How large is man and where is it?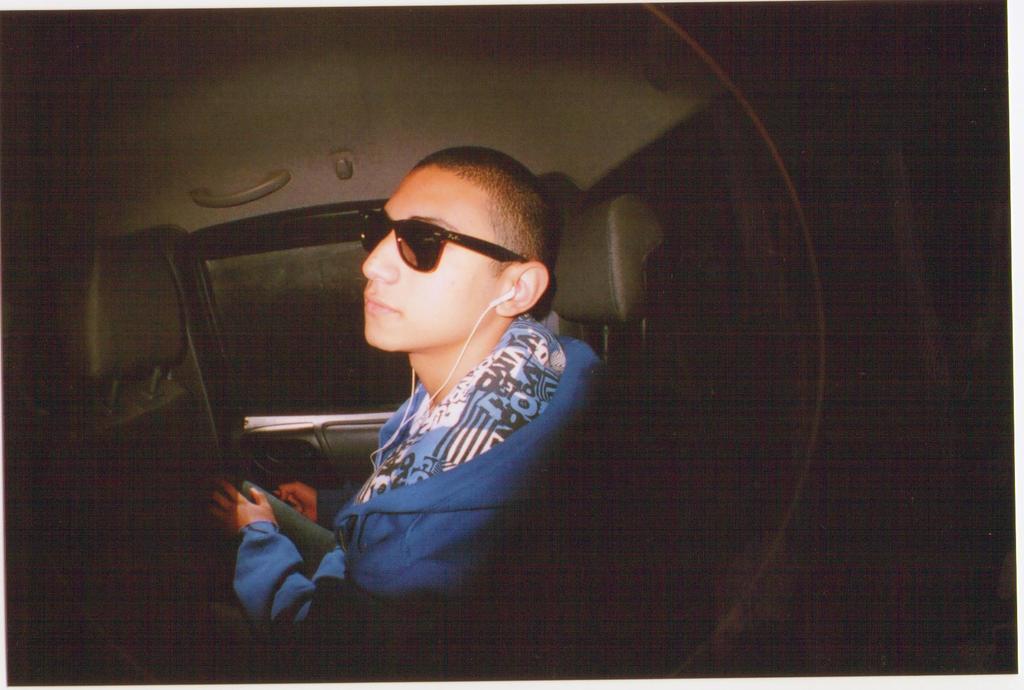
Bounding box: region(271, 133, 598, 654).
